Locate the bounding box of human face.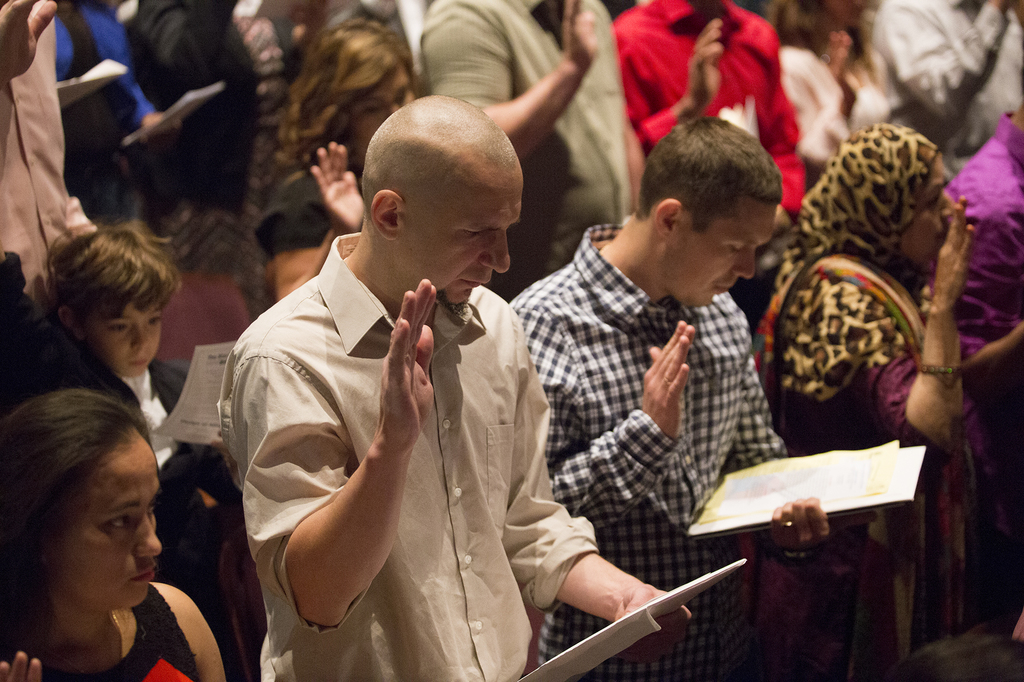
Bounding box: x1=901 y1=152 x2=959 y2=270.
